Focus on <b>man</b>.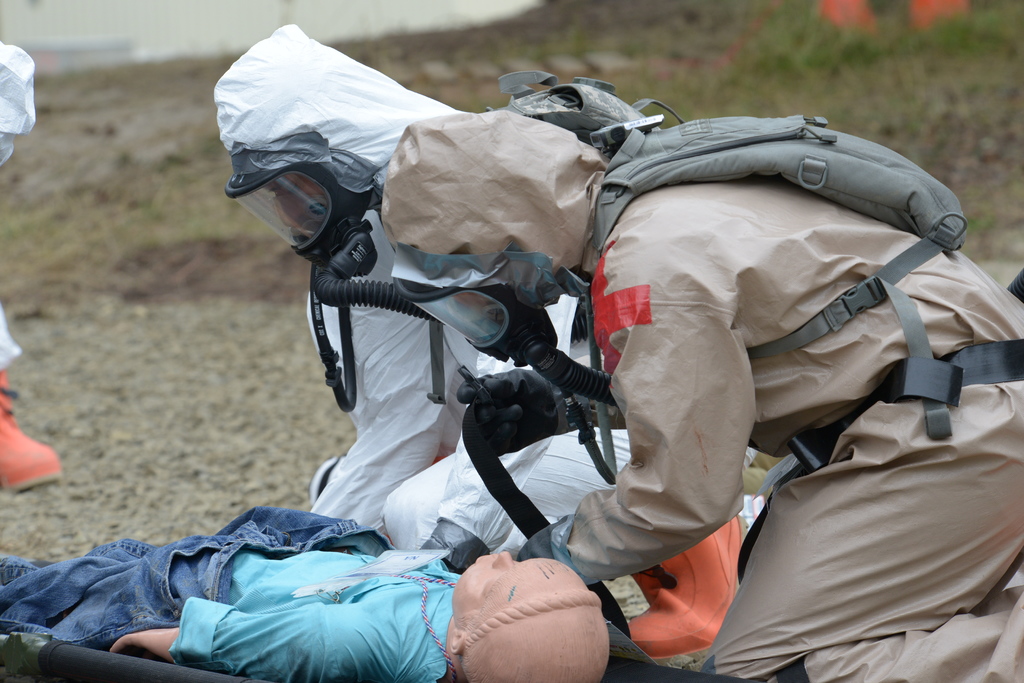
Focused at detection(0, 40, 60, 495).
